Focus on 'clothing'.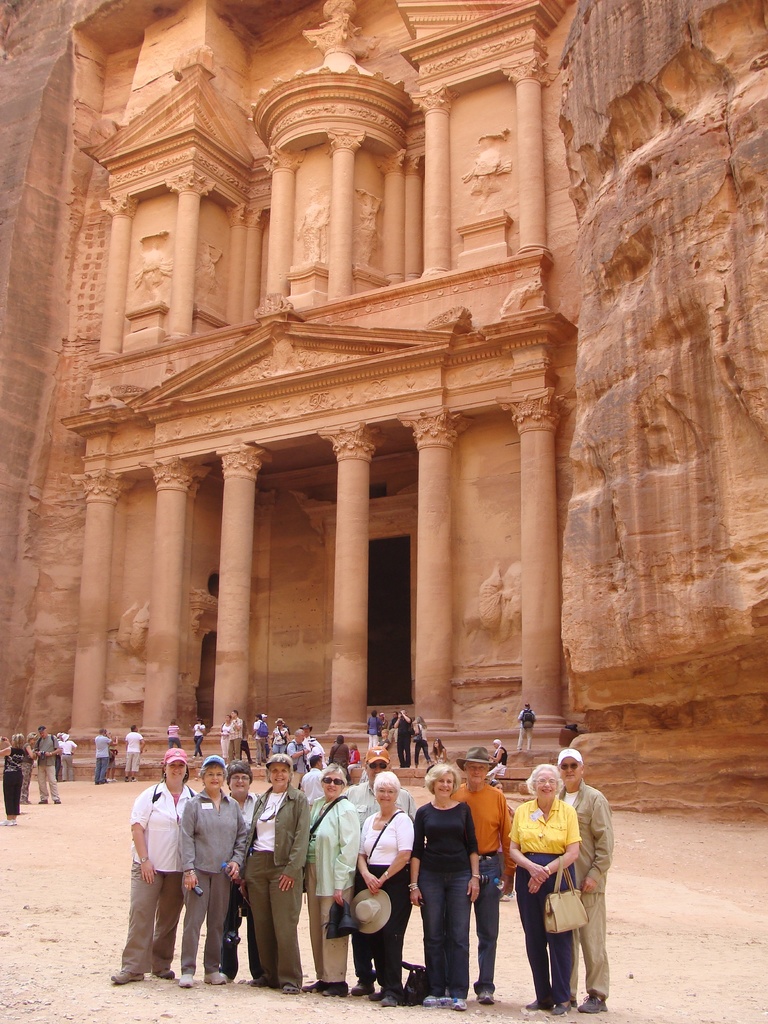
Focused at [368,717,380,765].
